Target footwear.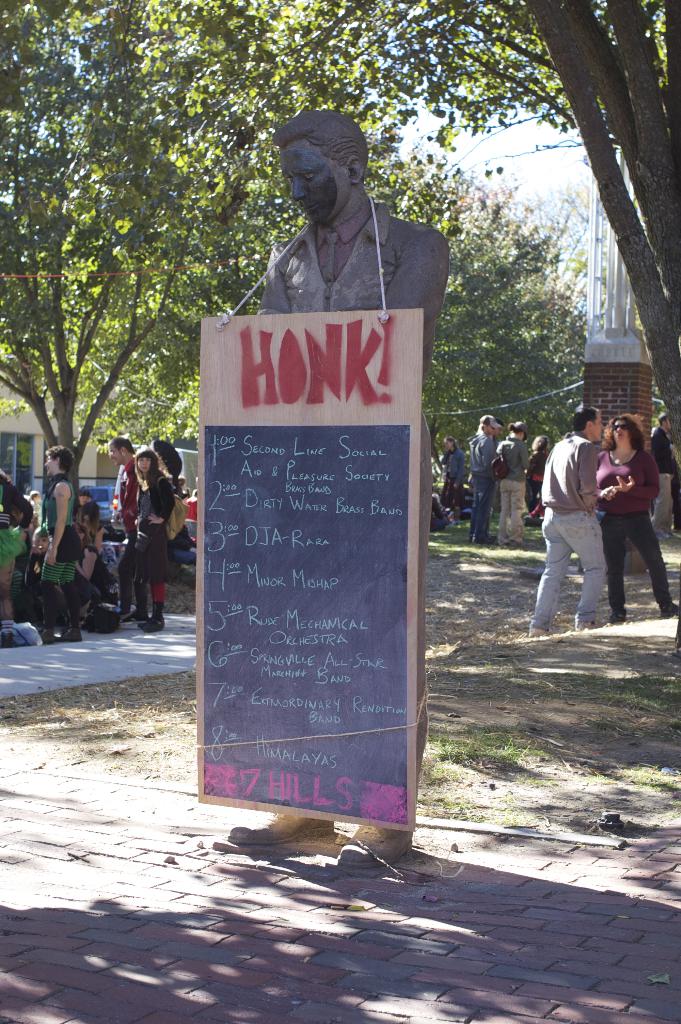
Target region: pyautogui.locateOnScreen(472, 538, 489, 543).
